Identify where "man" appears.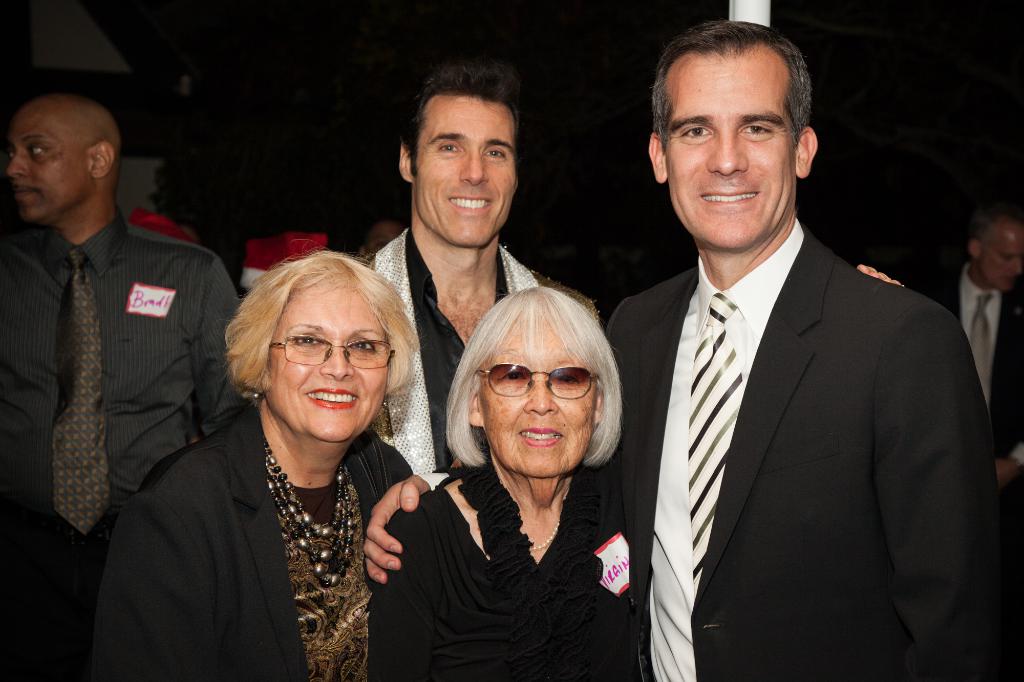
Appears at bbox=[914, 202, 1023, 448].
